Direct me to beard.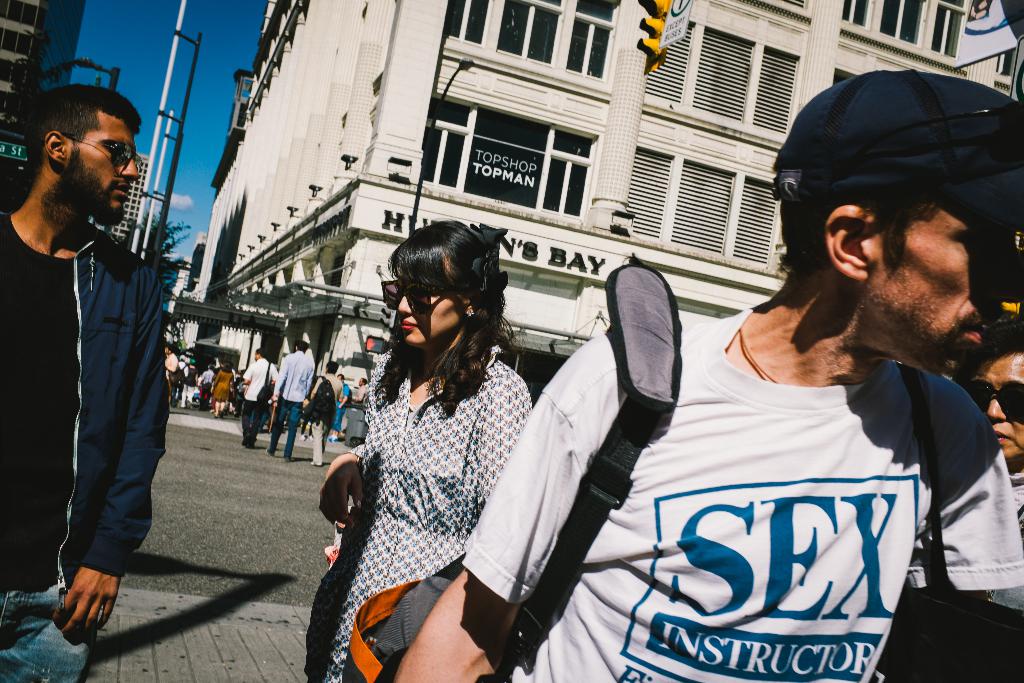
Direction: 26 124 113 243.
